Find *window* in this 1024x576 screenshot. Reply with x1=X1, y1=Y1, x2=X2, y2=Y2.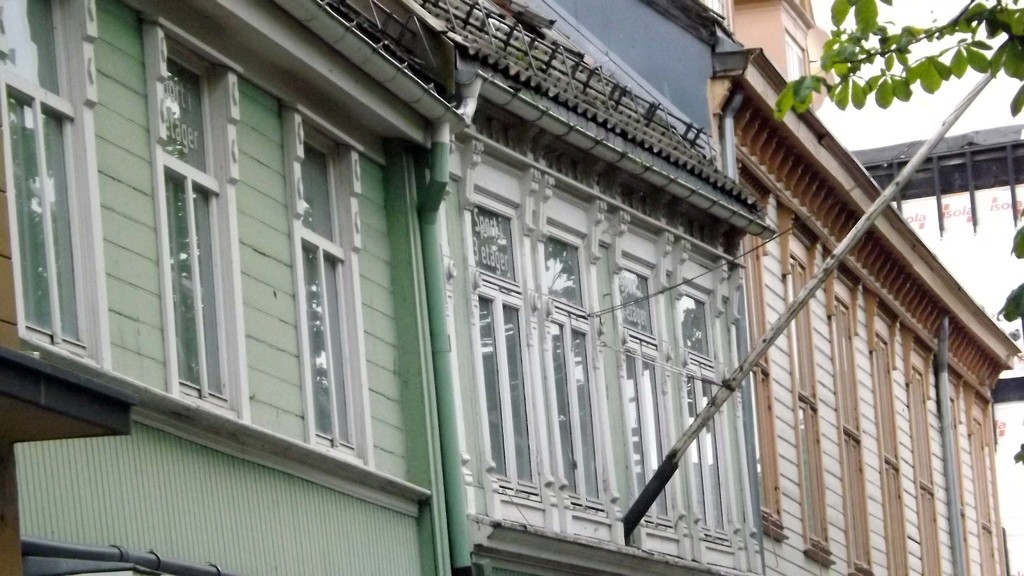
x1=781, y1=25, x2=813, y2=99.
